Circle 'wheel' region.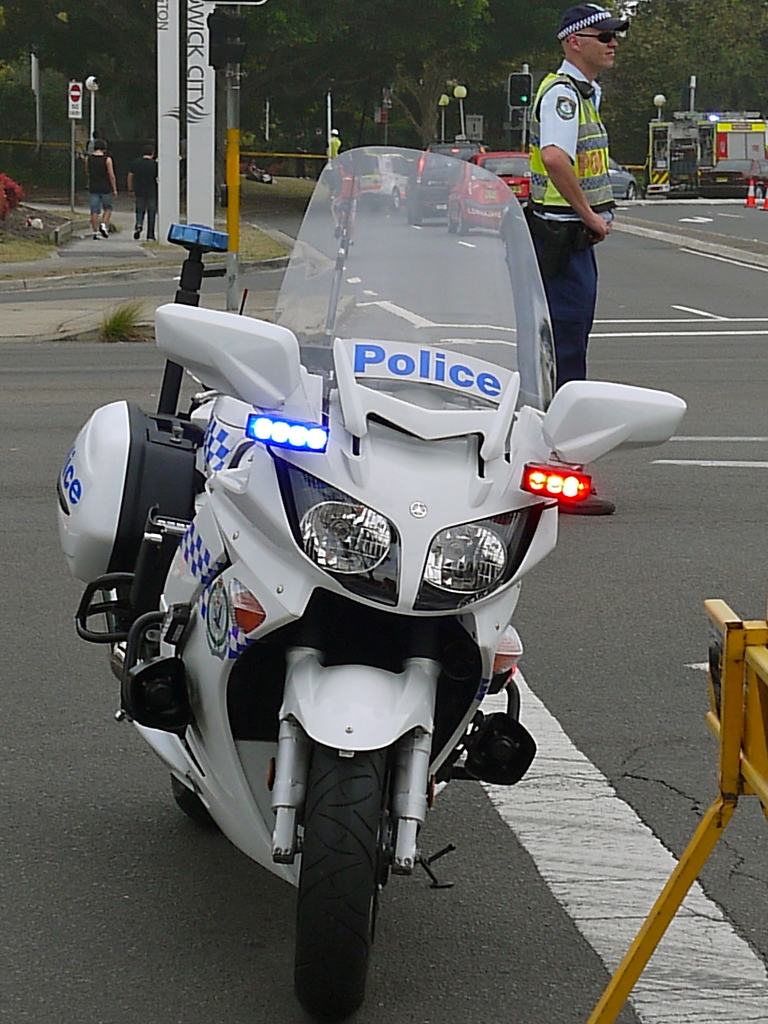
Region: bbox(411, 205, 422, 225).
